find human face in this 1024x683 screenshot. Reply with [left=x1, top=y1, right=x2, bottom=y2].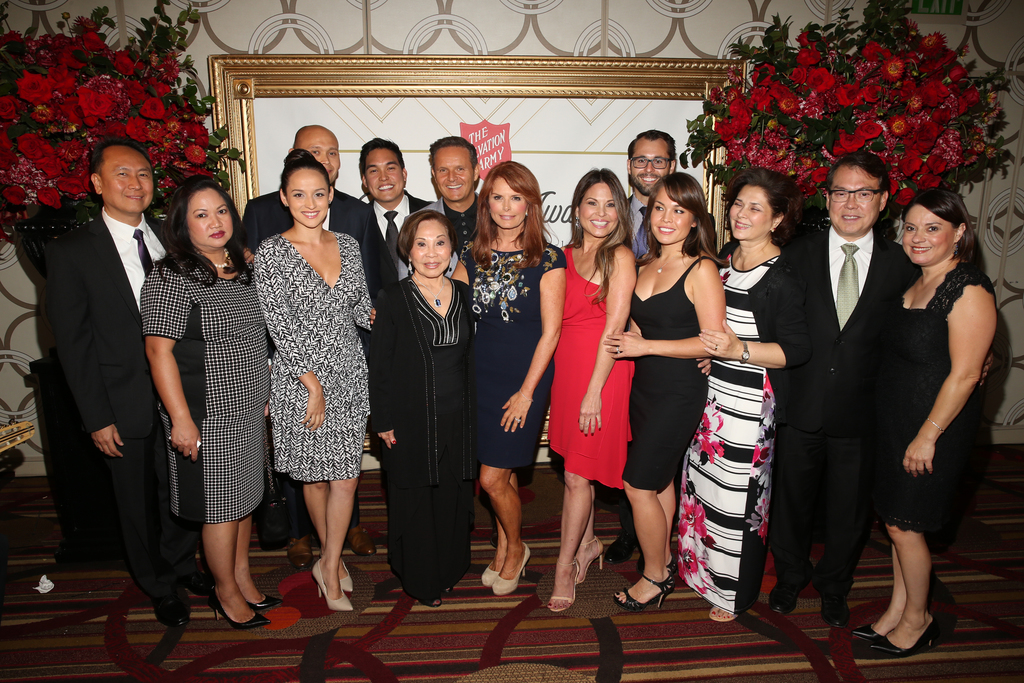
[left=189, top=190, right=230, bottom=247].
